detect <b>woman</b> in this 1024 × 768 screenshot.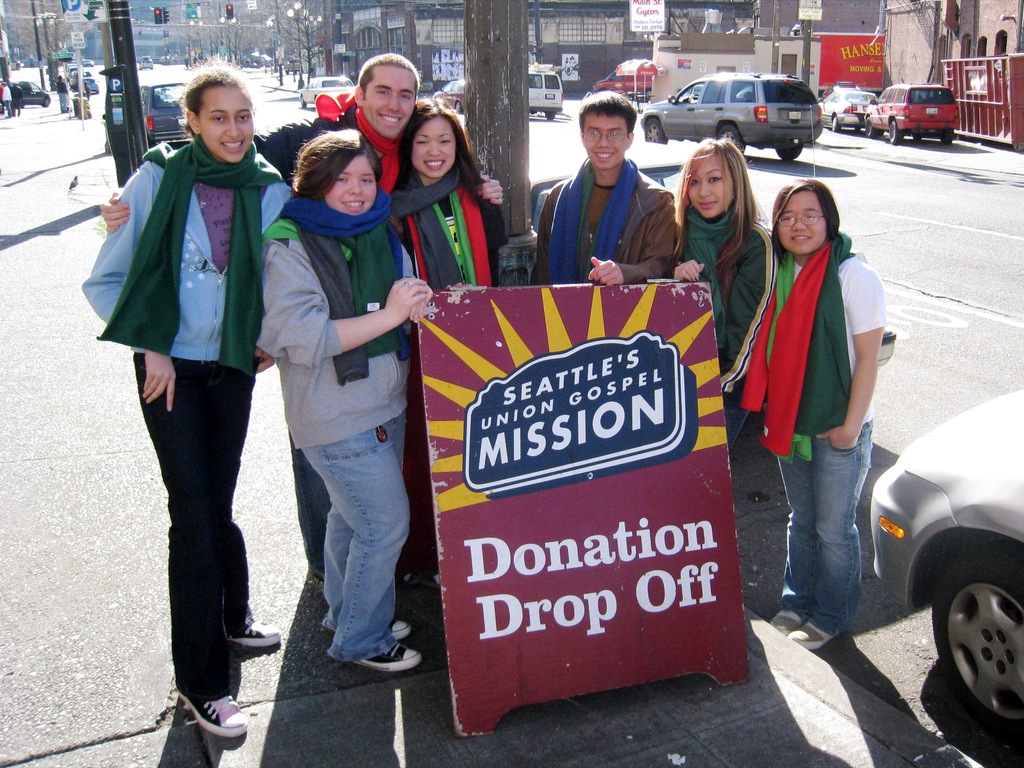
Detection: l=744, t=175, r=886, b=651.
